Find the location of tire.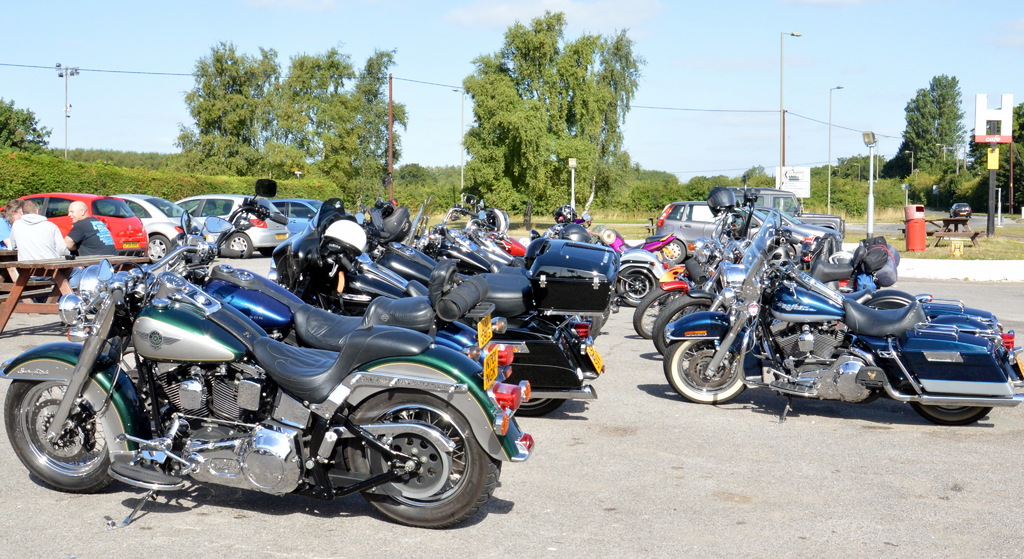
Location: x1=648, y1=291, x2=728, y2=354.
